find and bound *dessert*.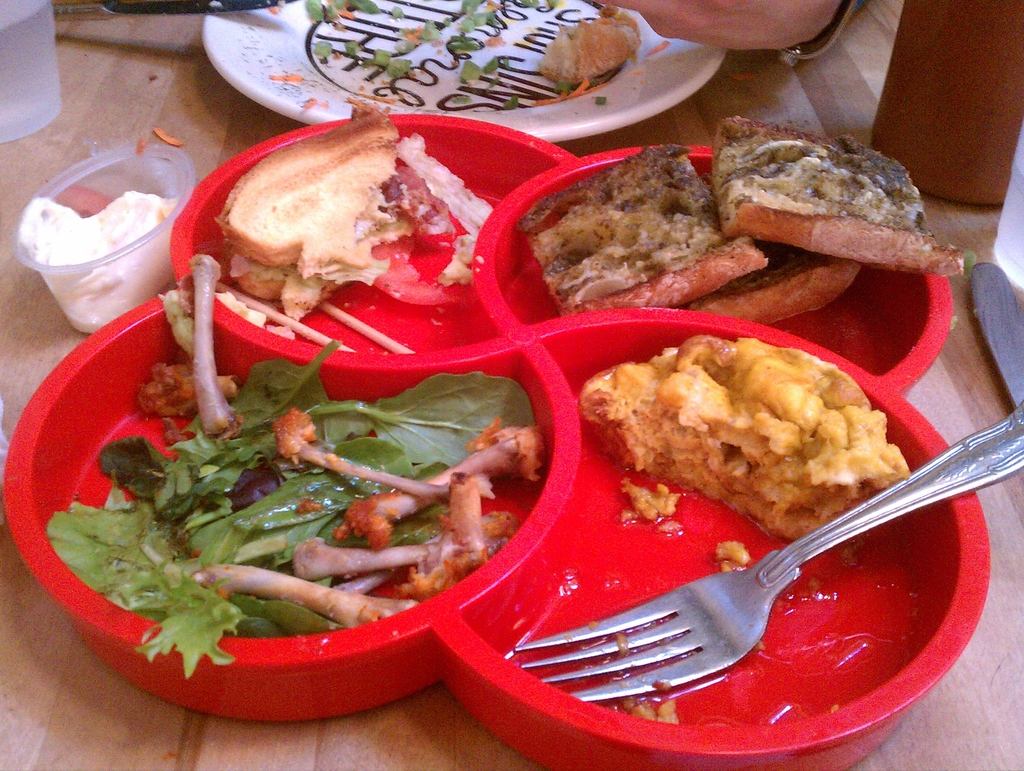
Bound: <box>582,336,909,554</box>.
